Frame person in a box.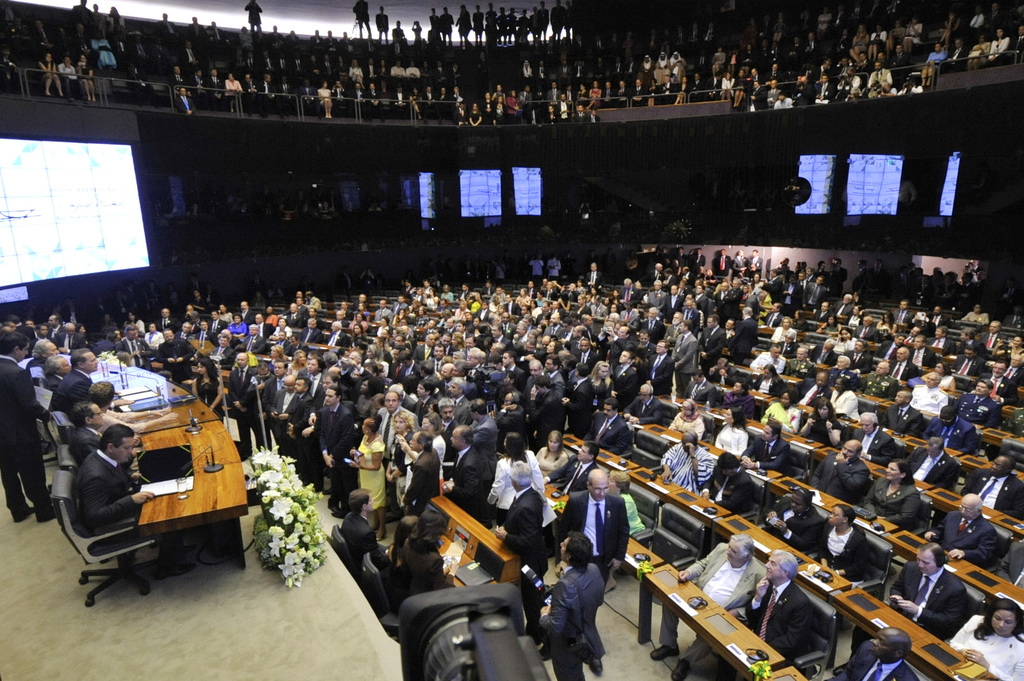
l=863, t=460, r=920, b=529.
